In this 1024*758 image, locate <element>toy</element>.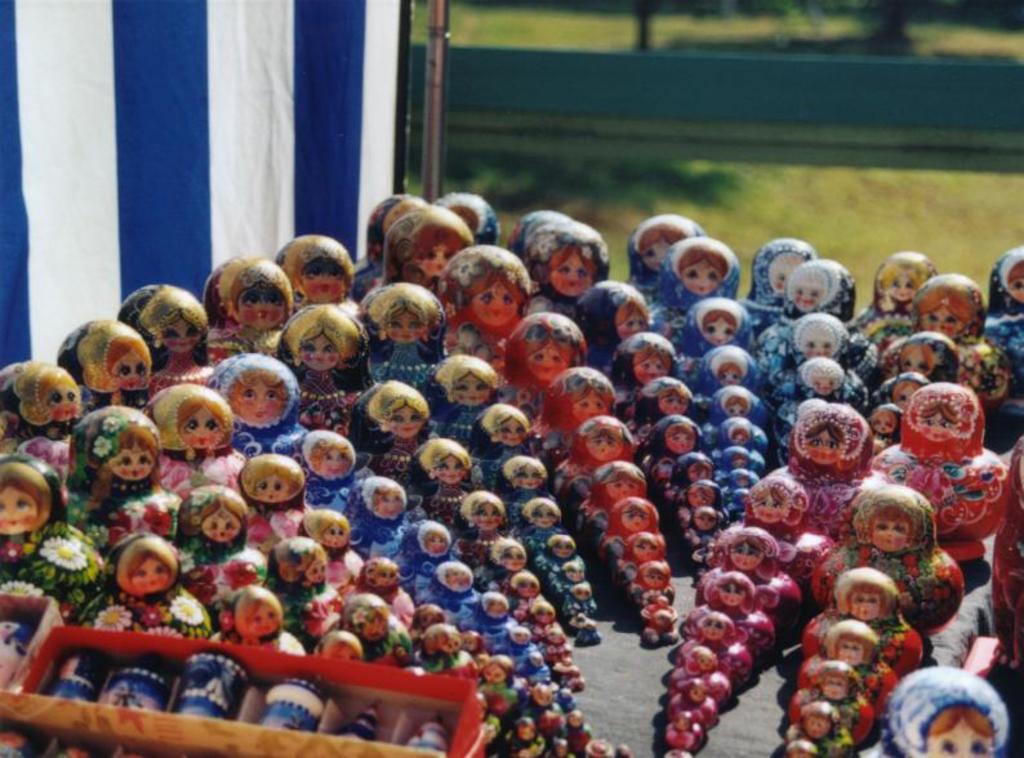
Bounding box: (left=0, top=357, right=81, bottom=490).
